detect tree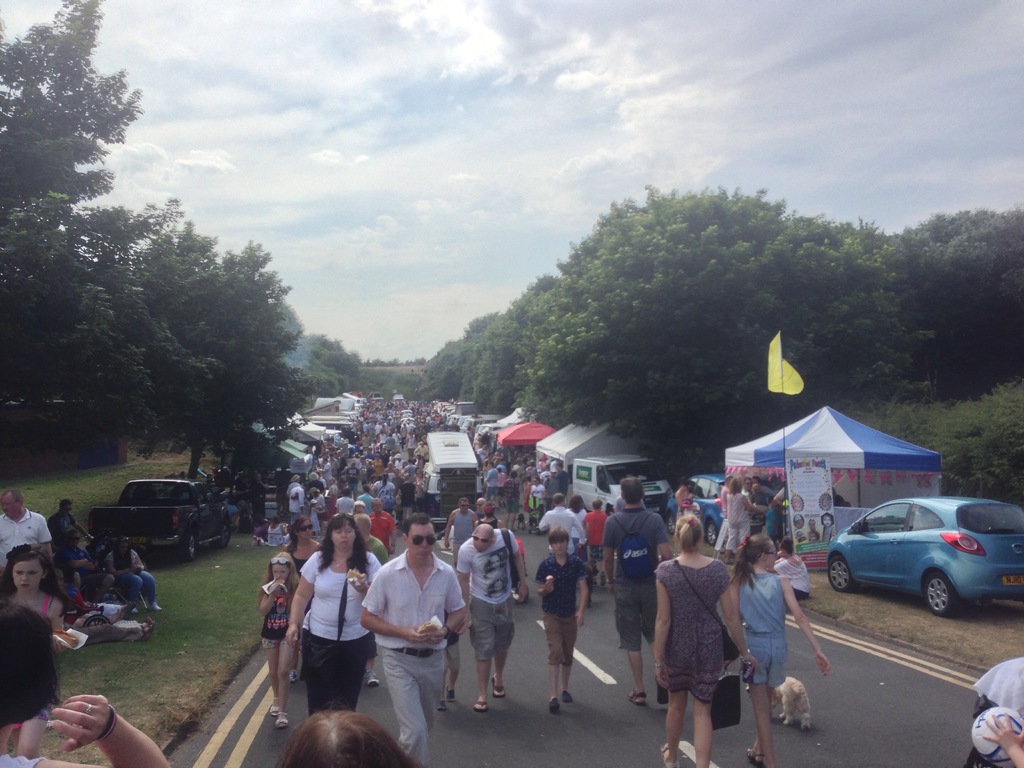
<bbox>0, 195, 172, 436</bbox>
